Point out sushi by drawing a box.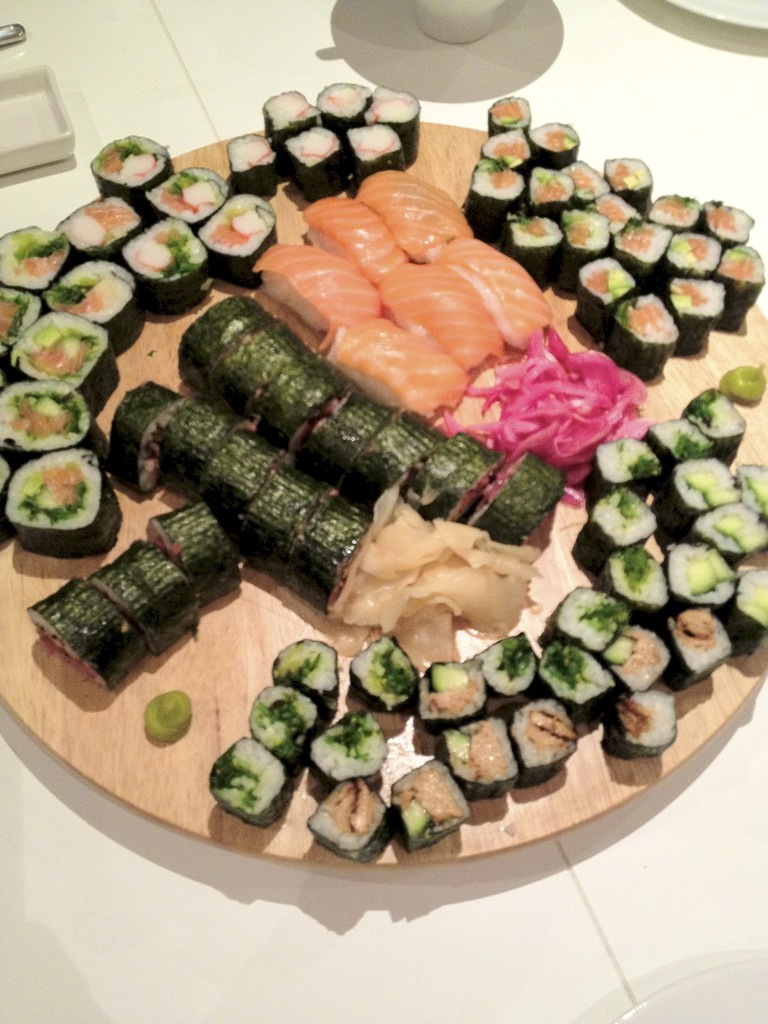
box=[716, 240, 765, 328].
